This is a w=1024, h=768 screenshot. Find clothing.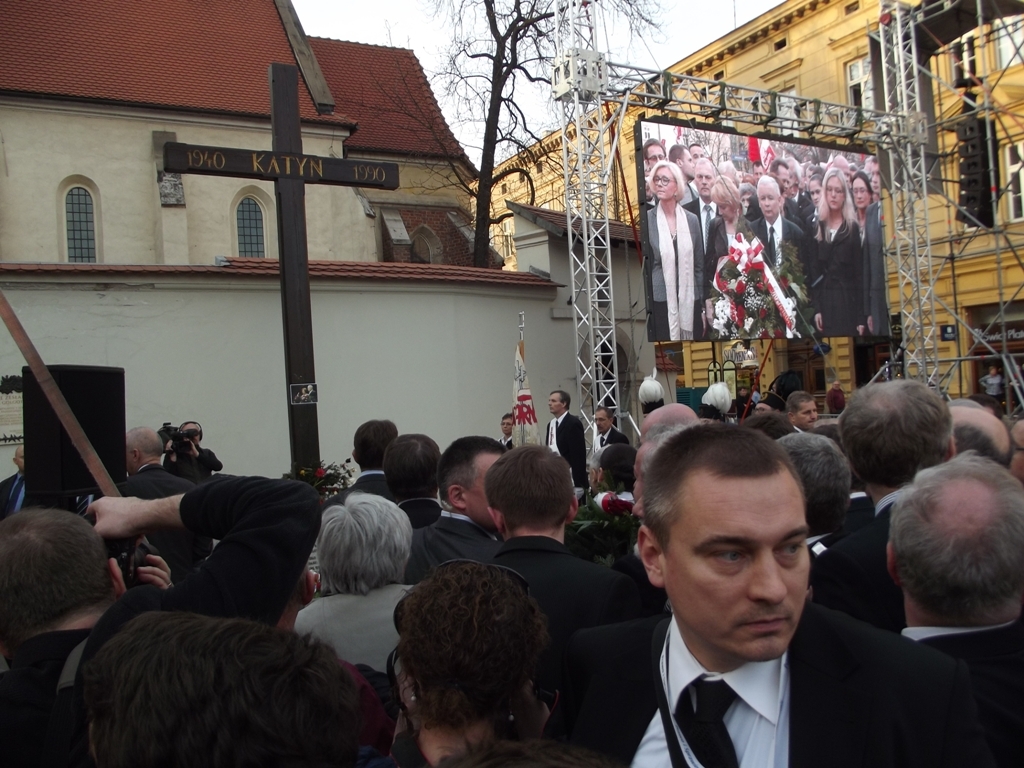
Bounding box: 552, 404, 600, 500.
